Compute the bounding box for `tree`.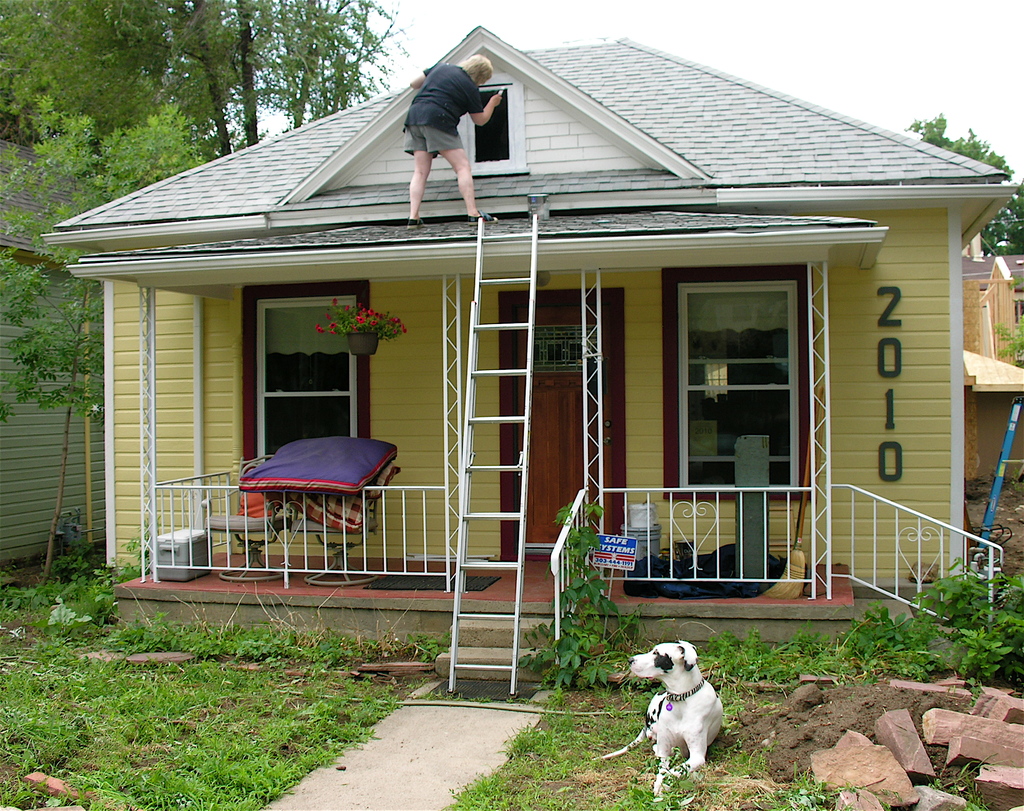
select_region(0, 0, 422, 193).
